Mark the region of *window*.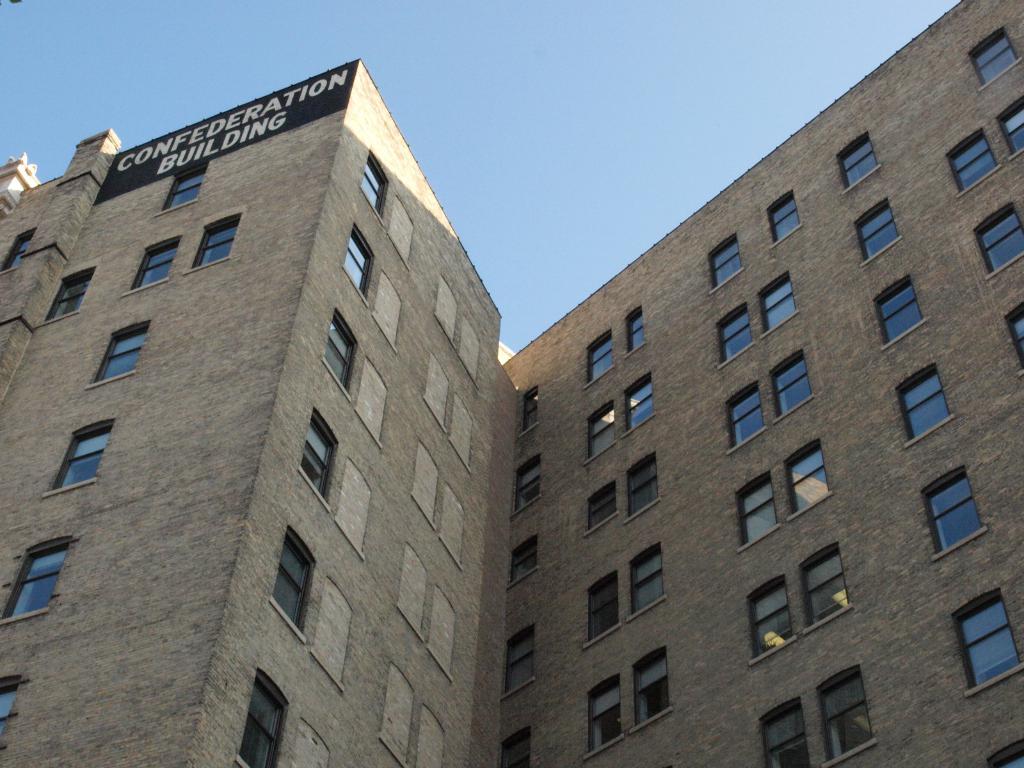
Region: (left=354, top=143, right=395, bottom=223).
